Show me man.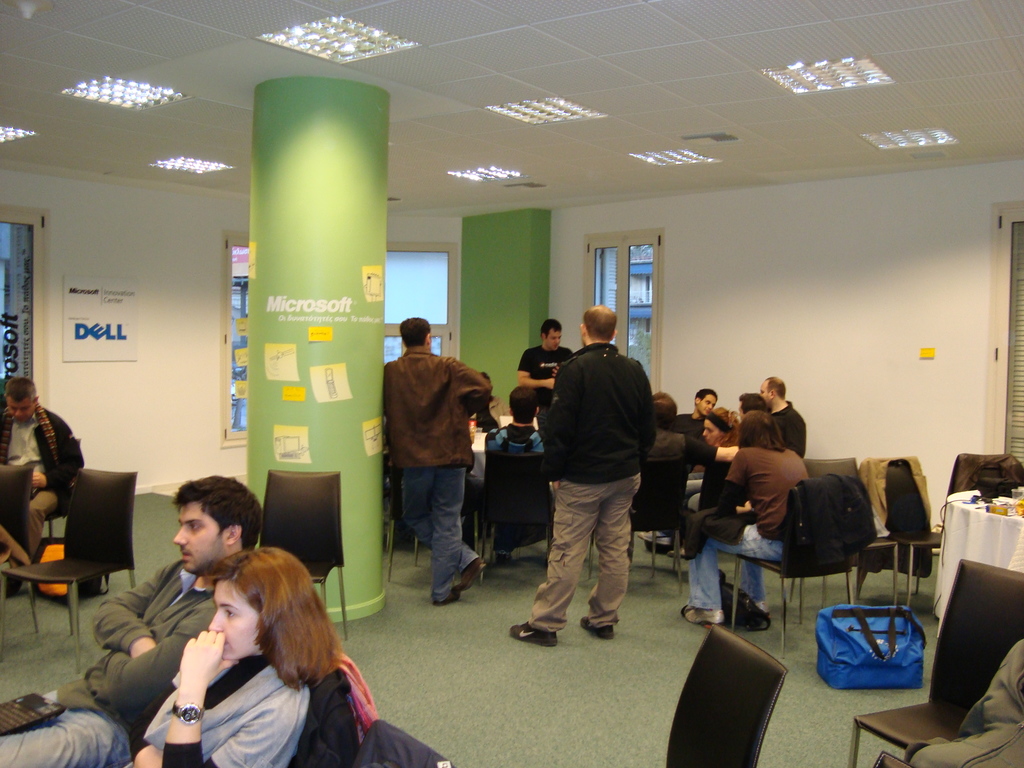
man is here: crop(0, 476, 266, 767).
